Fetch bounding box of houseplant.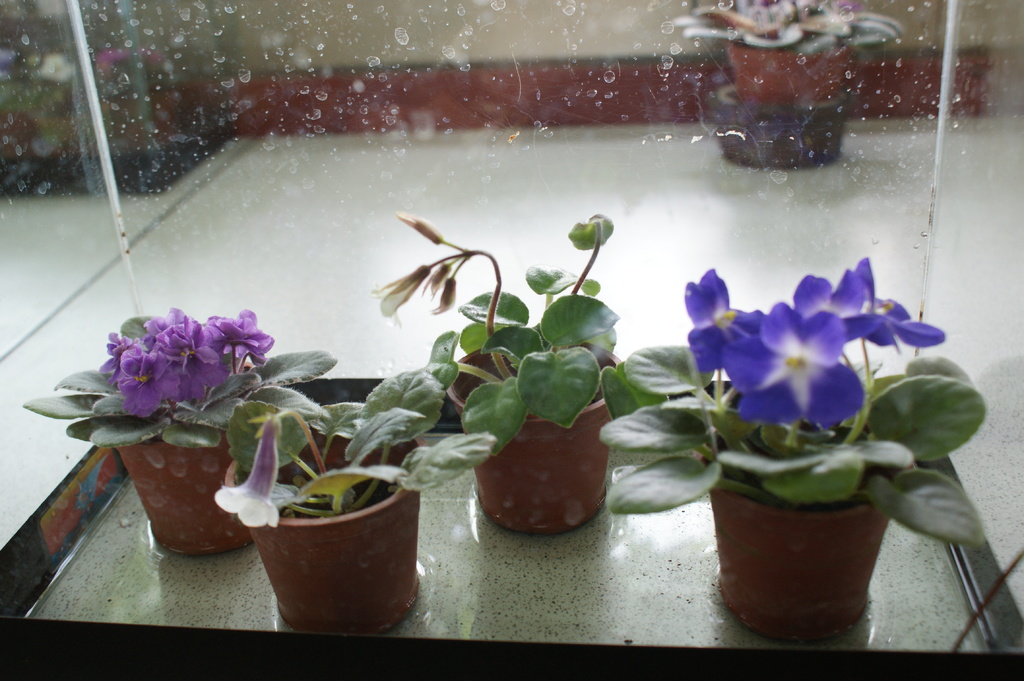
Bbox: rect(600, 251, 991, 639).
